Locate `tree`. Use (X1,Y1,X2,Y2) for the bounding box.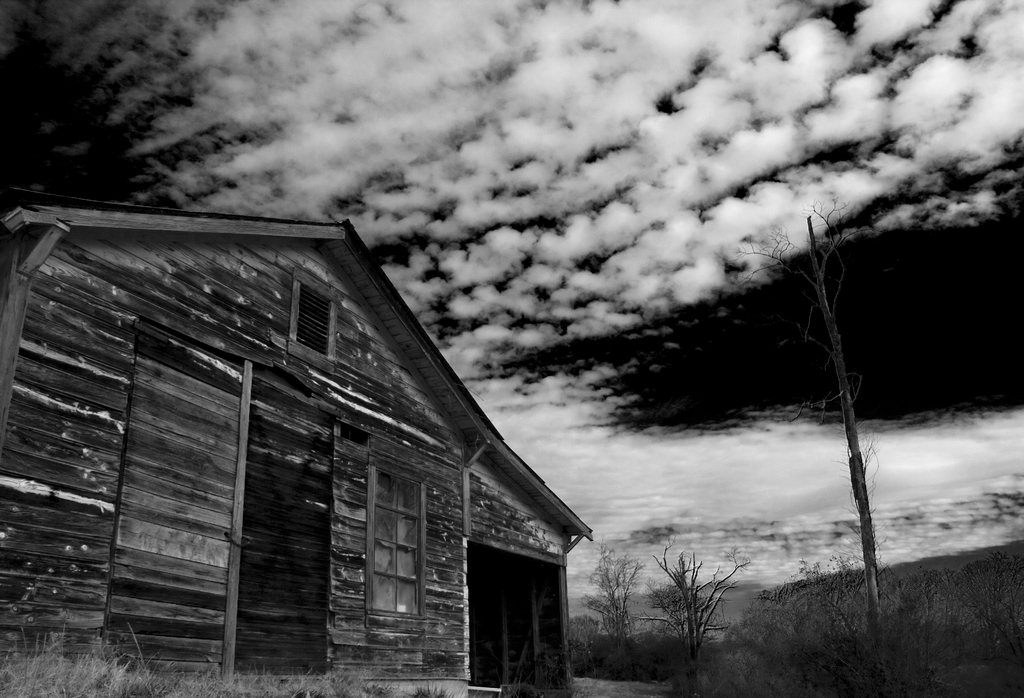
(766,535,1002,691).
